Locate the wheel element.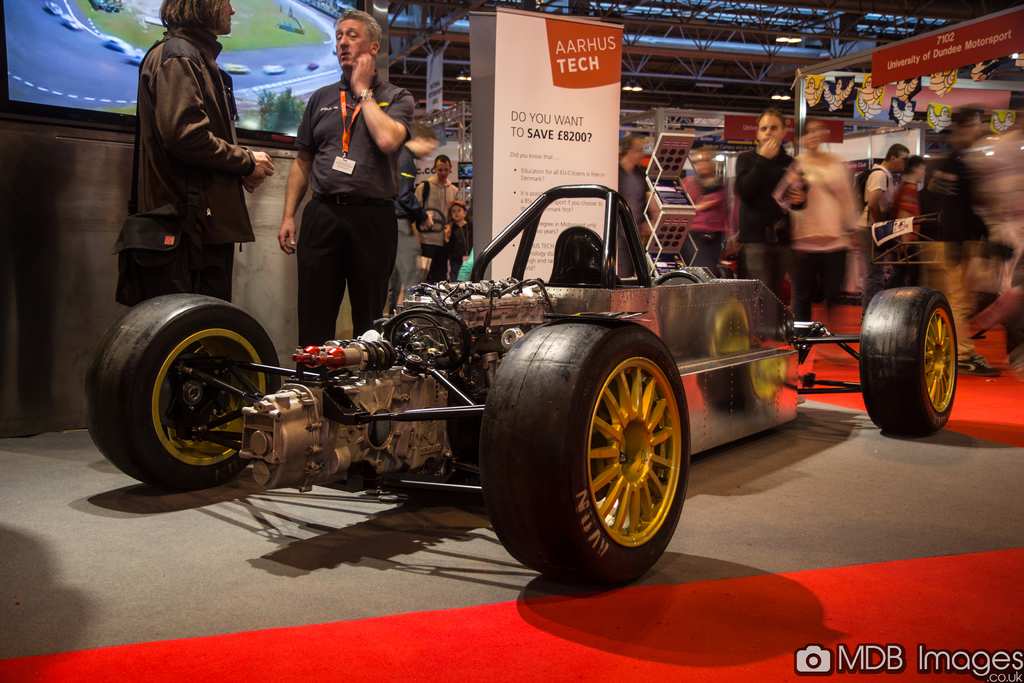
Element bbox: {"left": 651, "top": 270, "right": 705, "bottom": 284}.
